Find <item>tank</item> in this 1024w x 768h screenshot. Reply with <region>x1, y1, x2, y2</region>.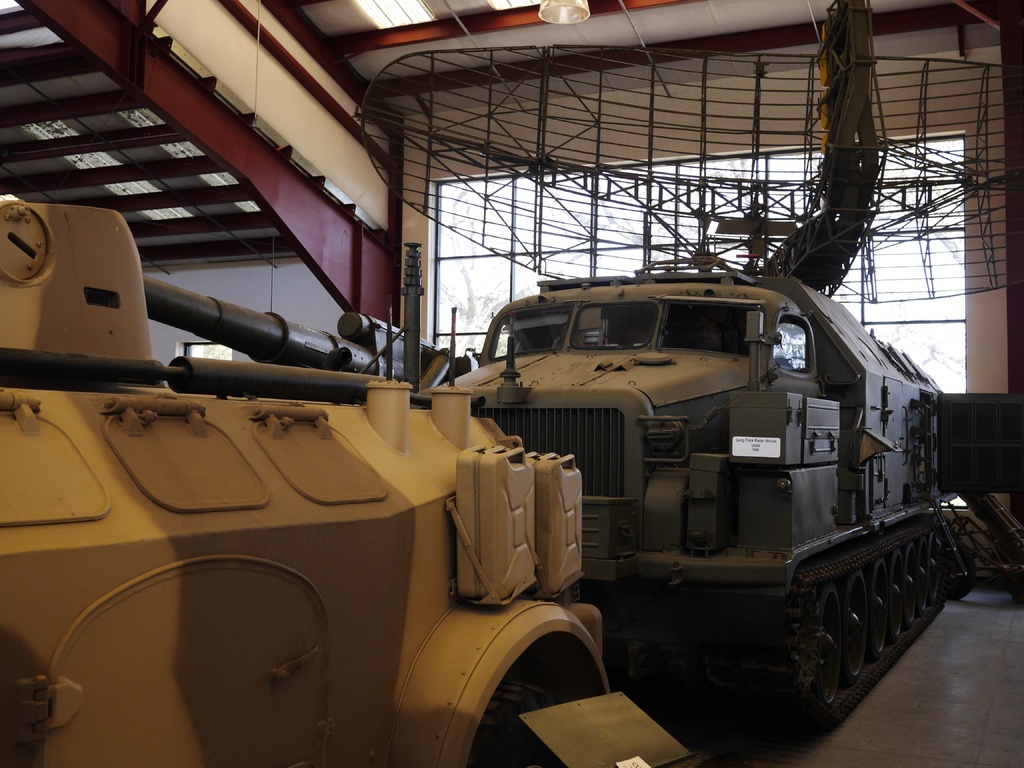
<region>445, 209, 973, 735</region>.
